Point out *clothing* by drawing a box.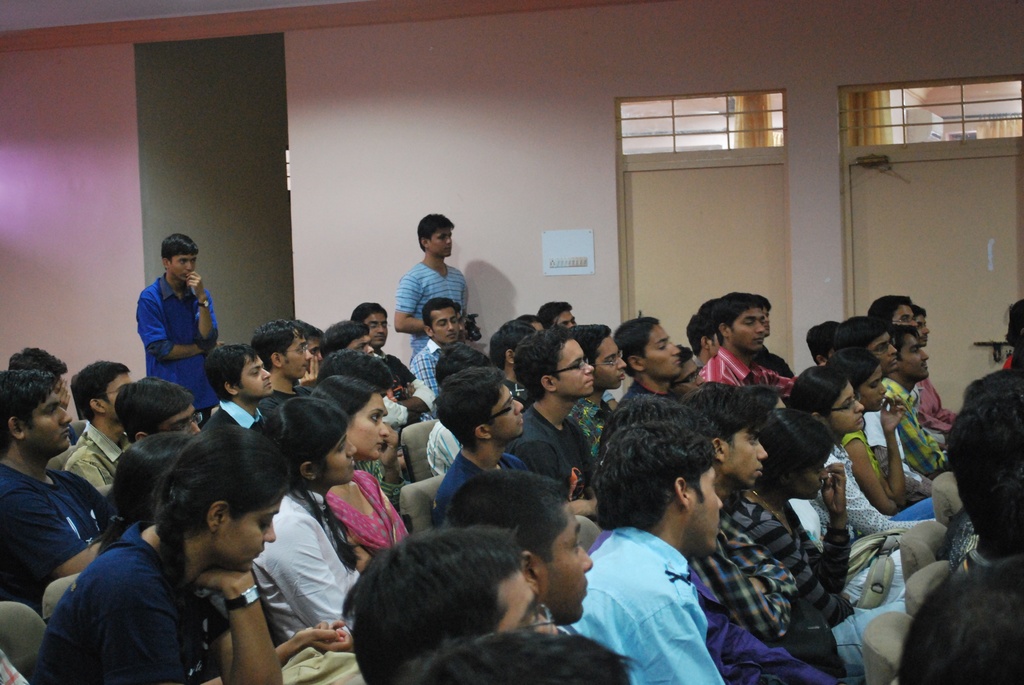
{"x1": 267, "y1": 492, "x2": 388, "y2": 631}.
